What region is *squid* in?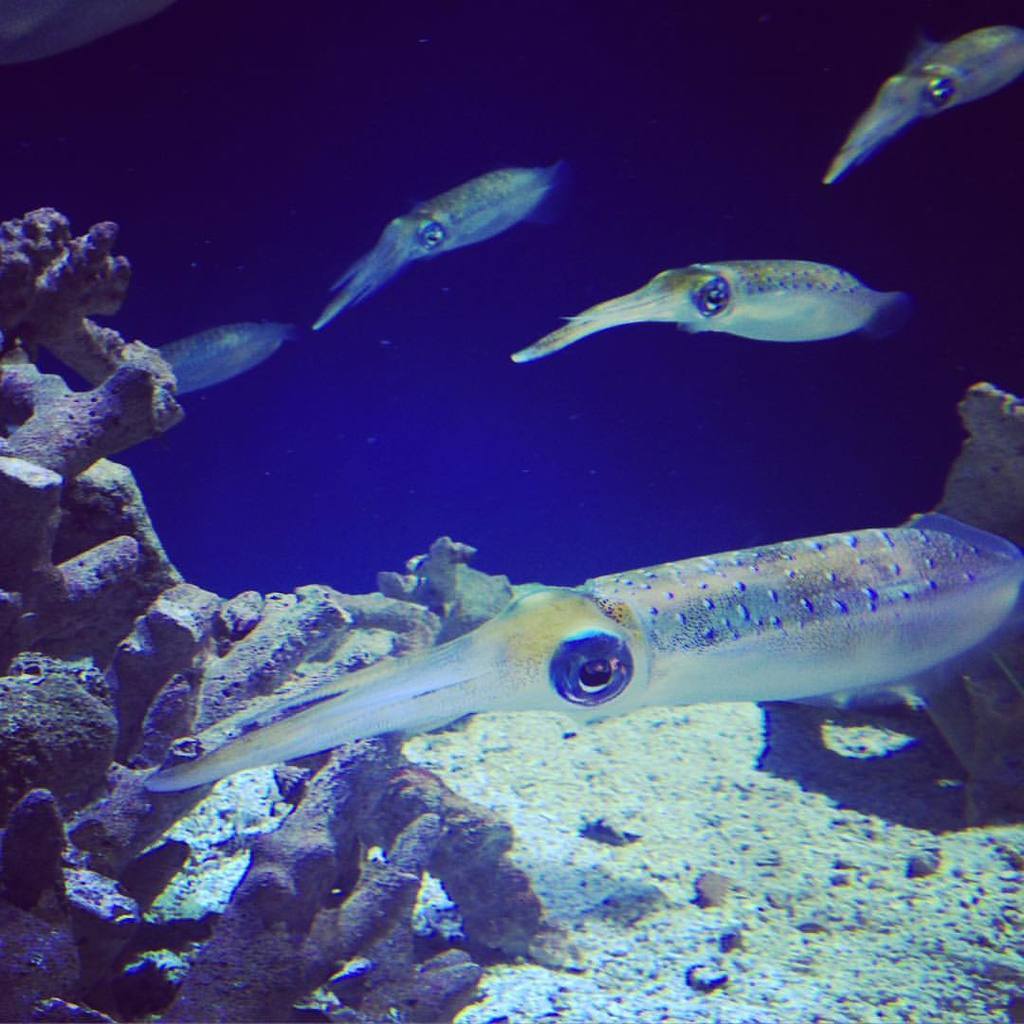
x1=825, y1=24, x2=1023, y2=185.
